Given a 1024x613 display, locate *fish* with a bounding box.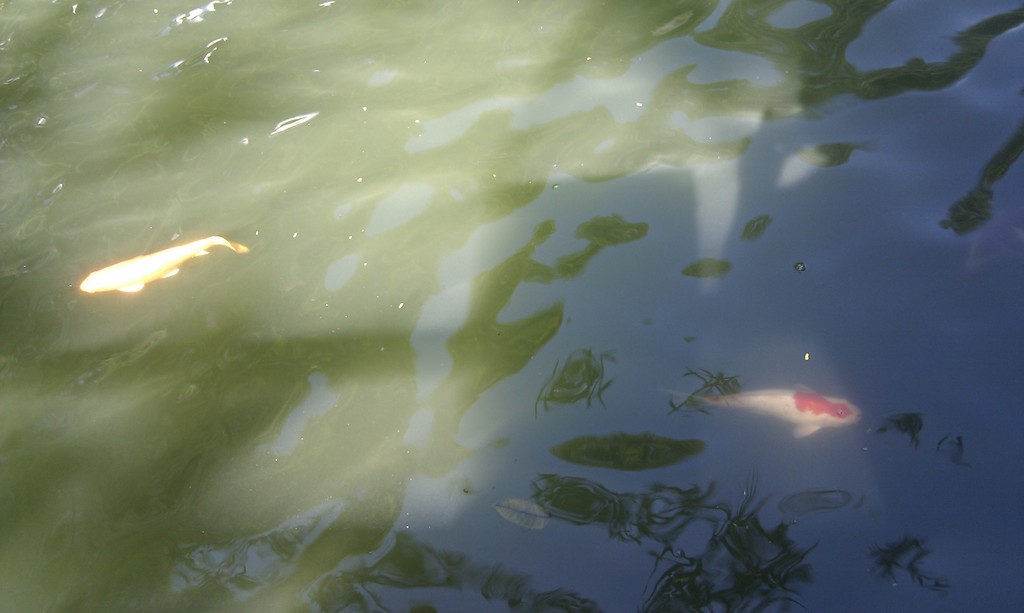
Located: 84:223:252:309.
